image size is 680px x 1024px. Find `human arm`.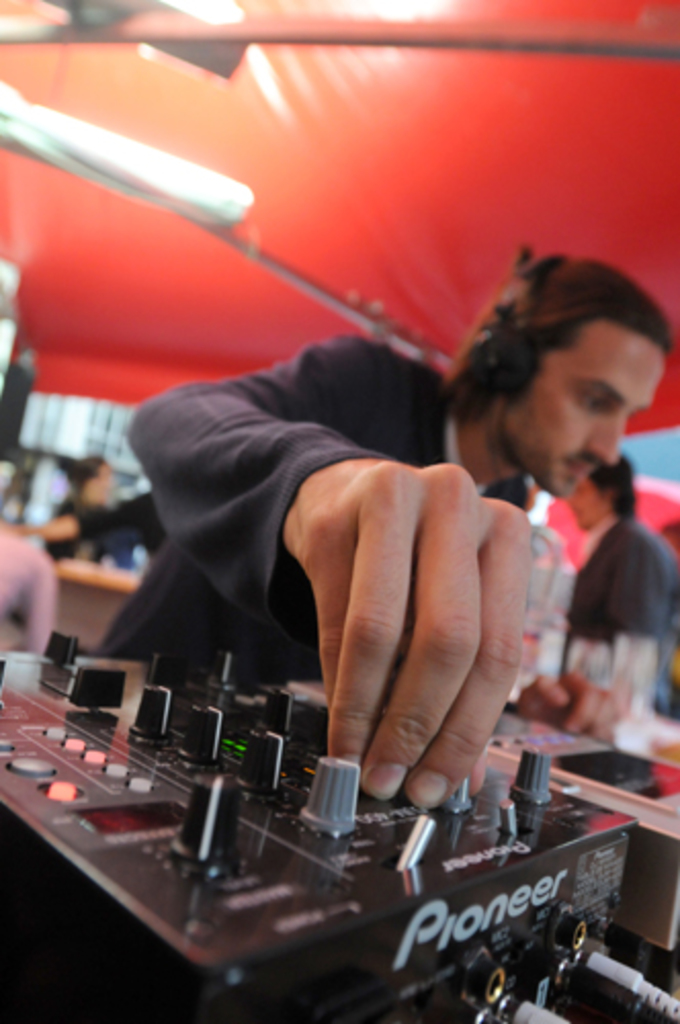
x1=14, y1=551, x2=59, y2=659.
